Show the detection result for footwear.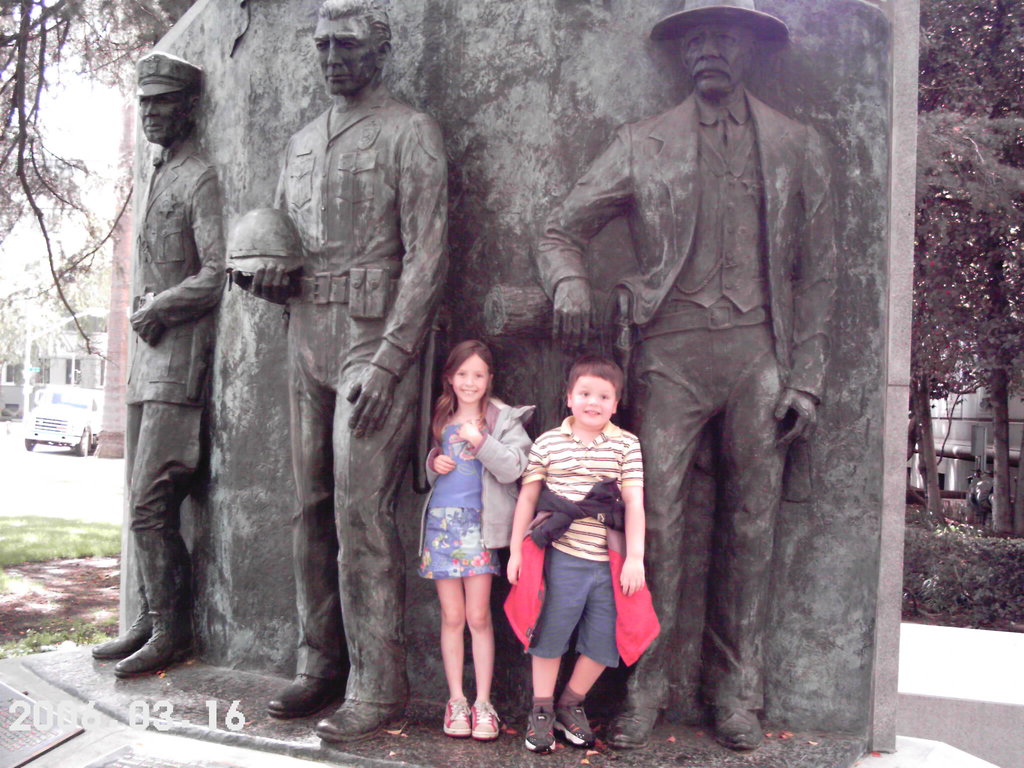
bbox=[266, 671, 341, 716].
